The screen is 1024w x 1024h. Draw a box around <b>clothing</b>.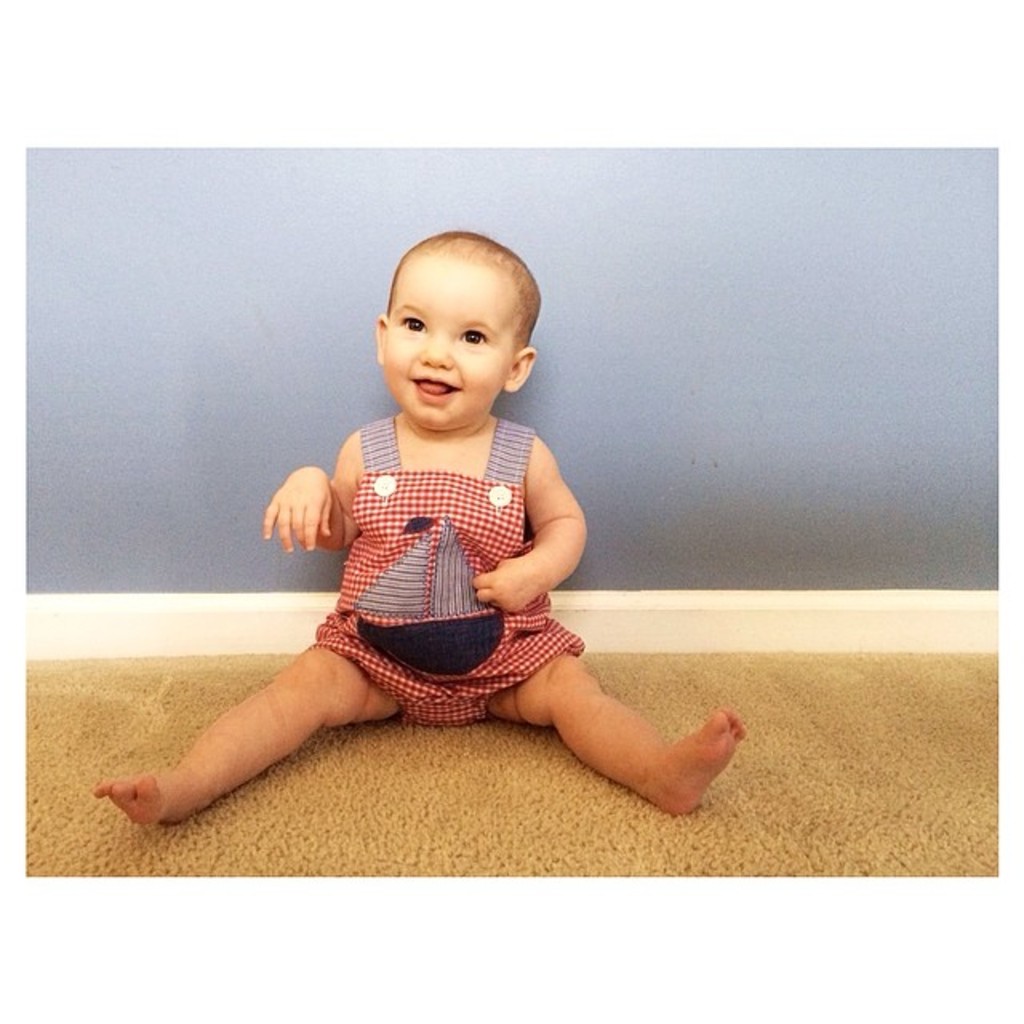
rect(221, 398, 627, 725).
